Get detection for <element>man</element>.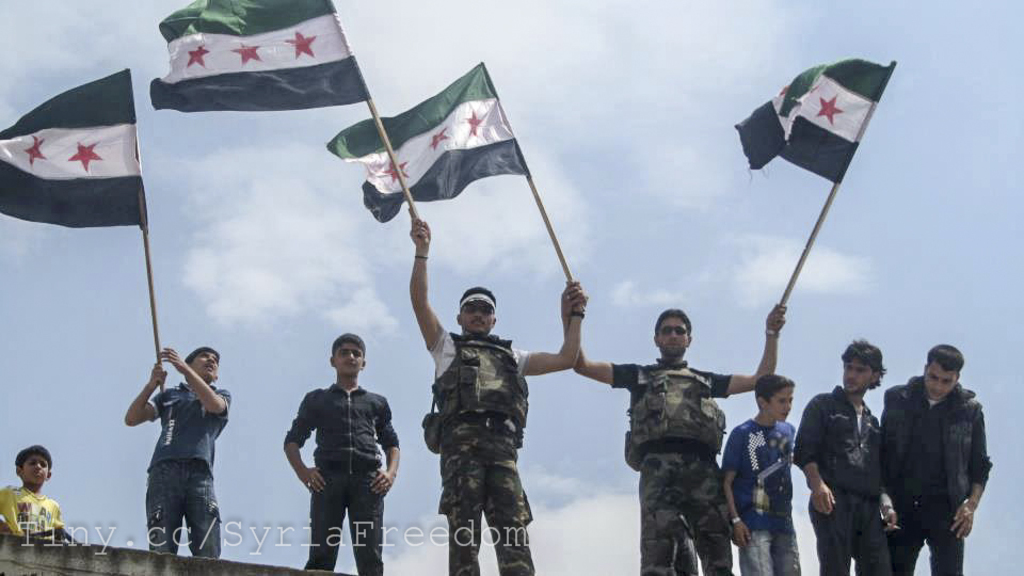
Detection: <region>406, 206, 588, 575</region>.
